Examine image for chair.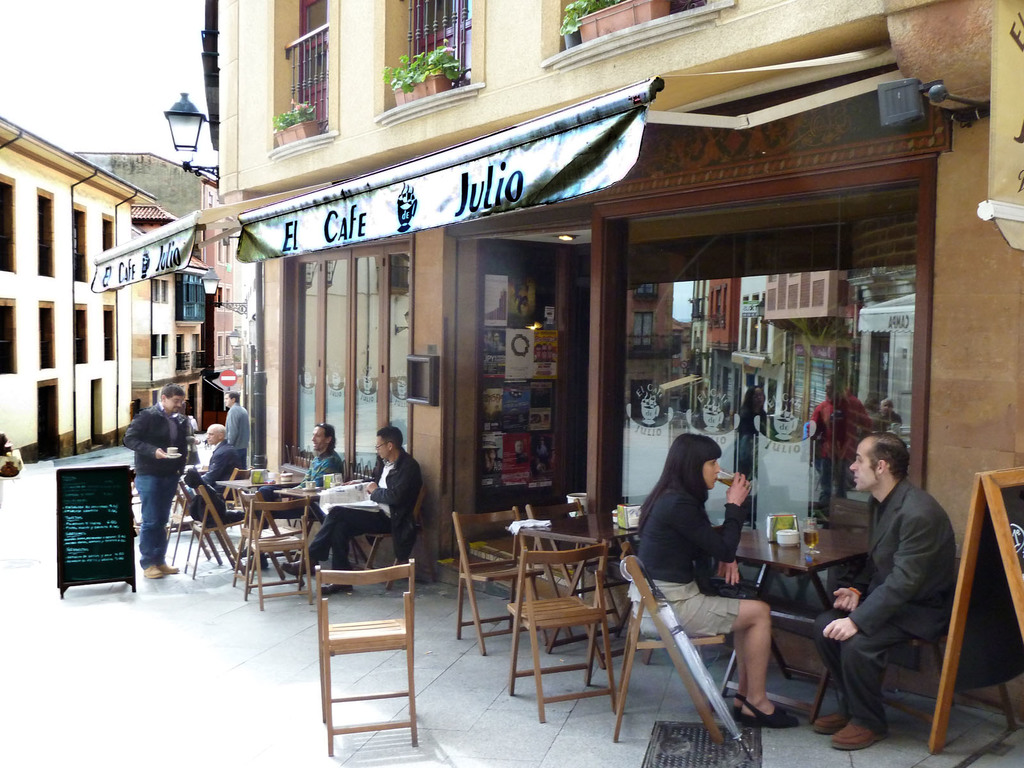
Examination result: box=[227, 497, 307, 600].
